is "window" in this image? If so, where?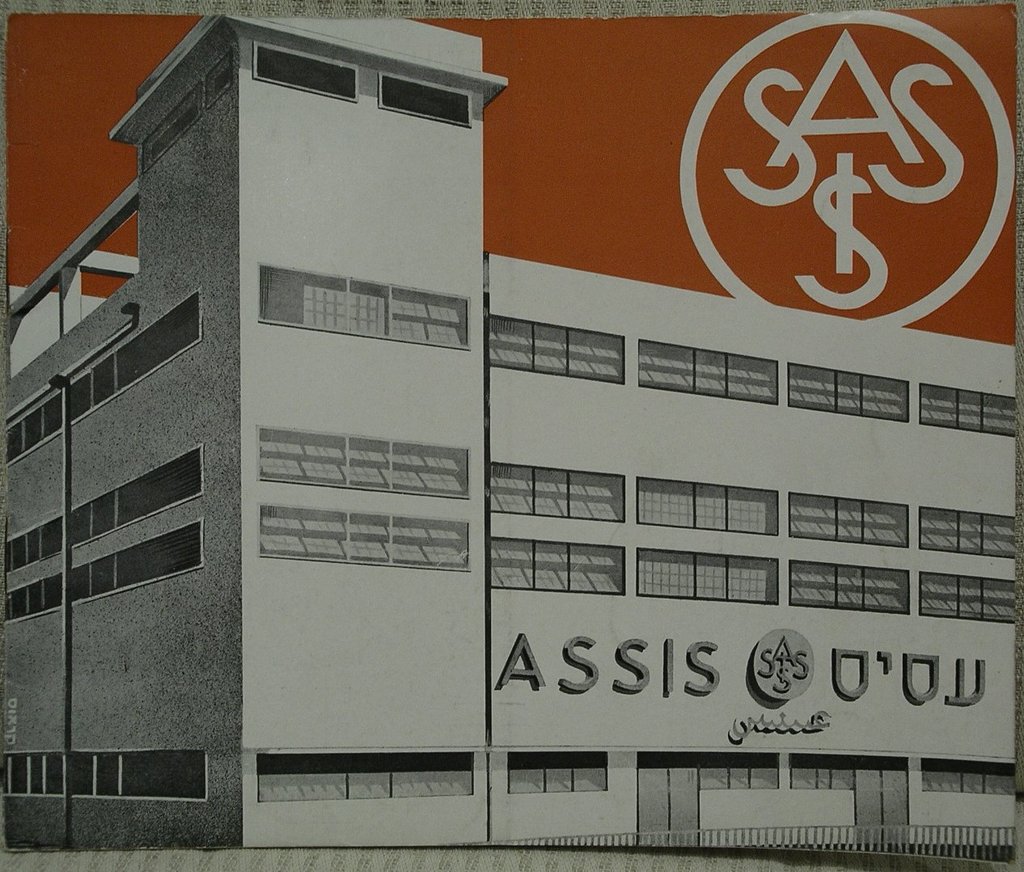
Yes, at 922 759 1015 794.
